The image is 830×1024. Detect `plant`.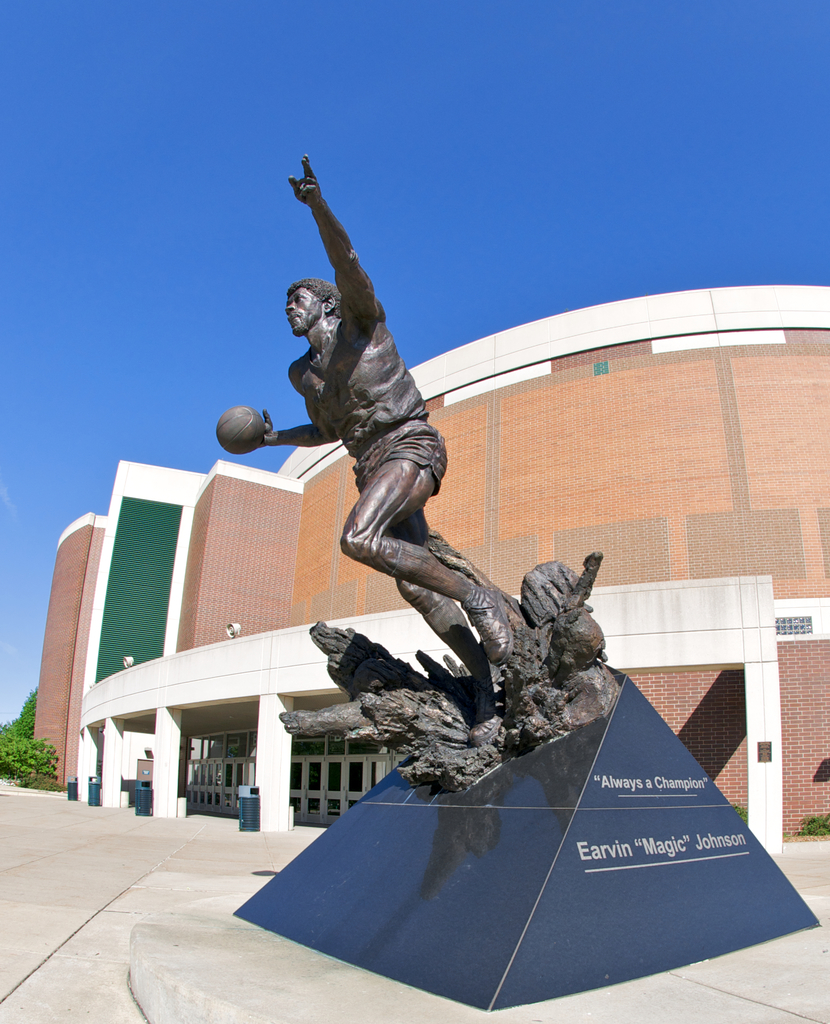
Detection: <bbox>731, 800, 752, 824</bbox>.
